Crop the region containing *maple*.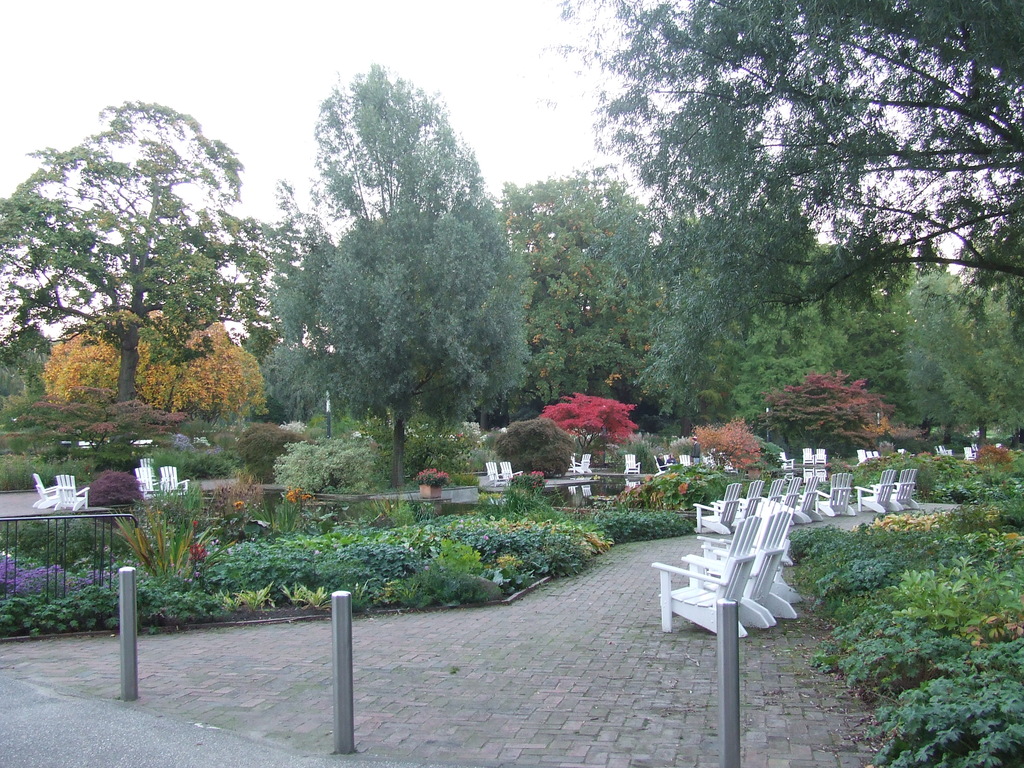
Crop region: 764 368 886 468.
